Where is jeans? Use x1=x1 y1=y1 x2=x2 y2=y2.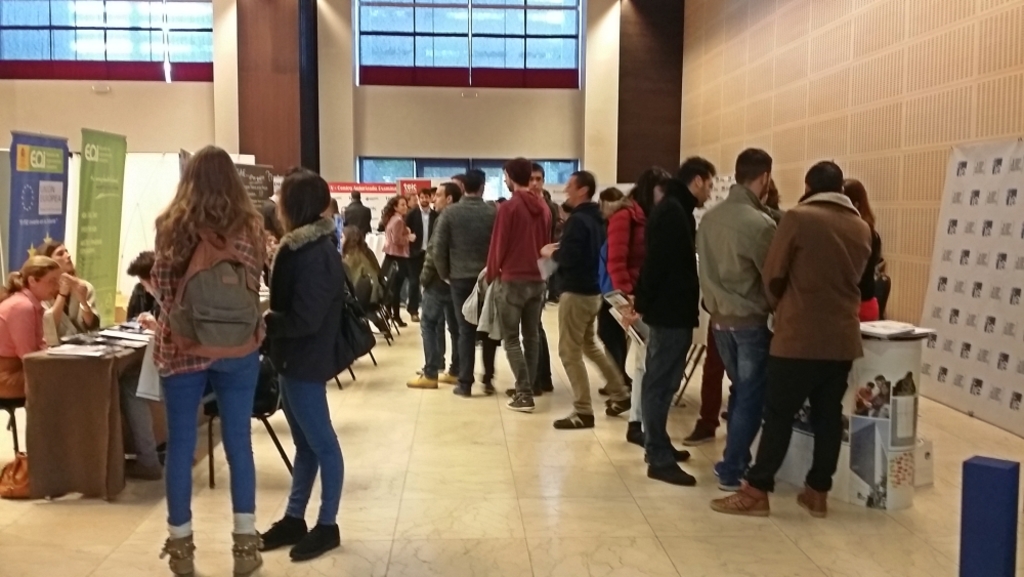
x1=143 y1=342 x2=245 y2=526.
